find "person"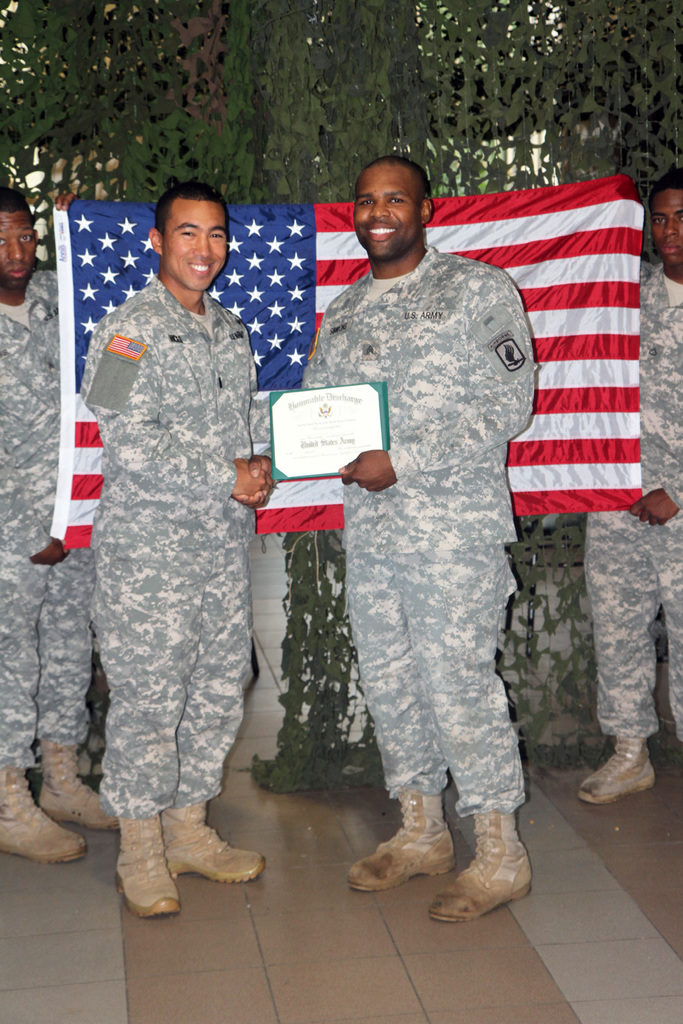
region(573, 168, 682, 805)
